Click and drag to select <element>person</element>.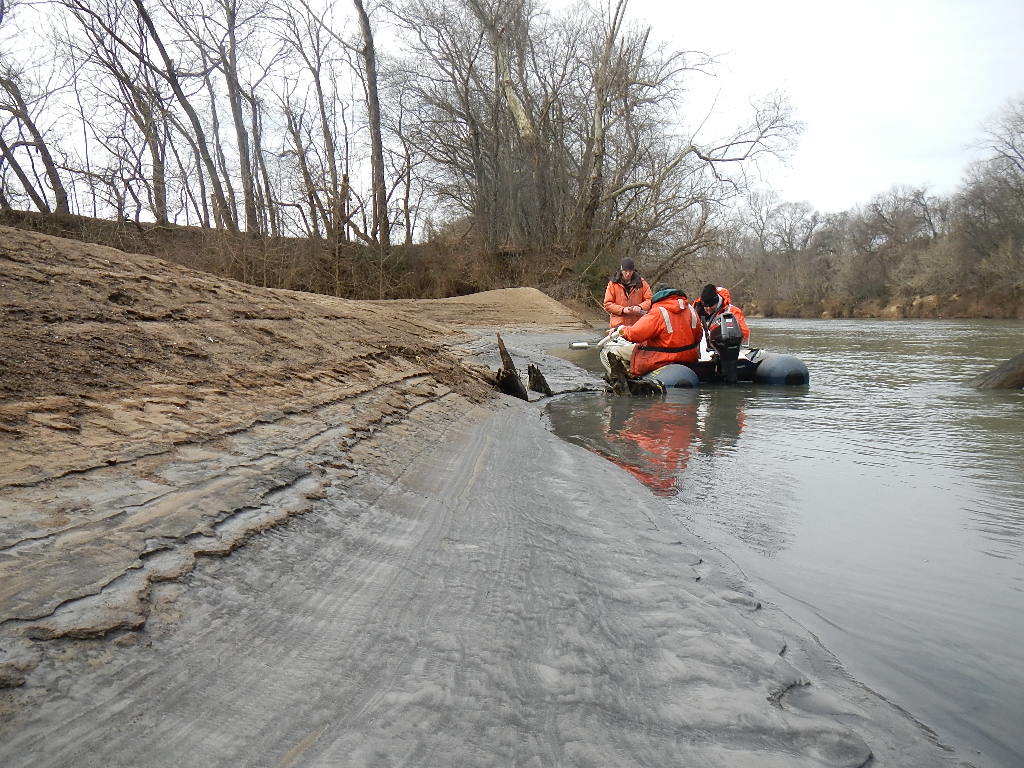
Selection: 692:278:750:349.
